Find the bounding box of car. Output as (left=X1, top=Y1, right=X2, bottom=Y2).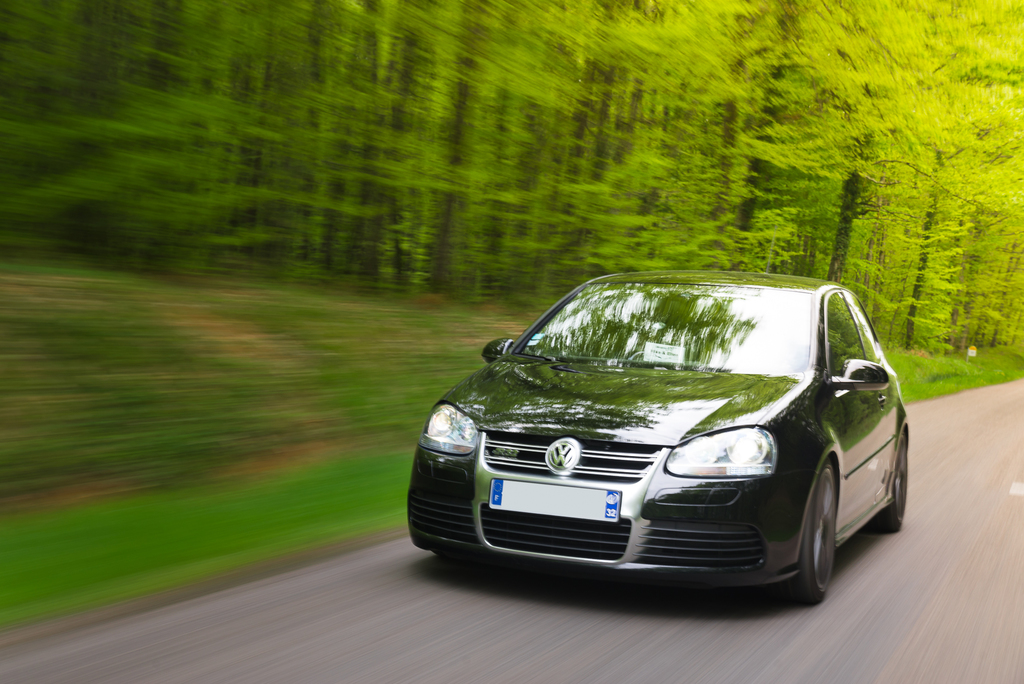
(left=399, top=268, right=904, bottom=603).
